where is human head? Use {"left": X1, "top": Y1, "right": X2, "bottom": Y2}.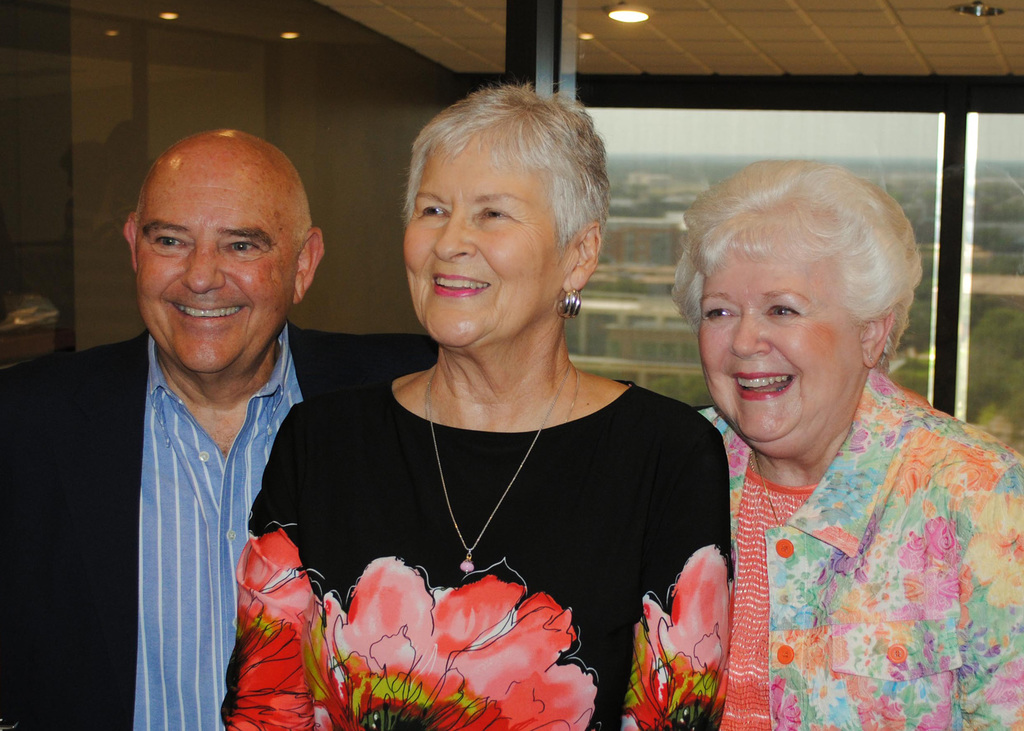
{"left": 698, "top": 161, "right": 895, "bottom": 453}.
